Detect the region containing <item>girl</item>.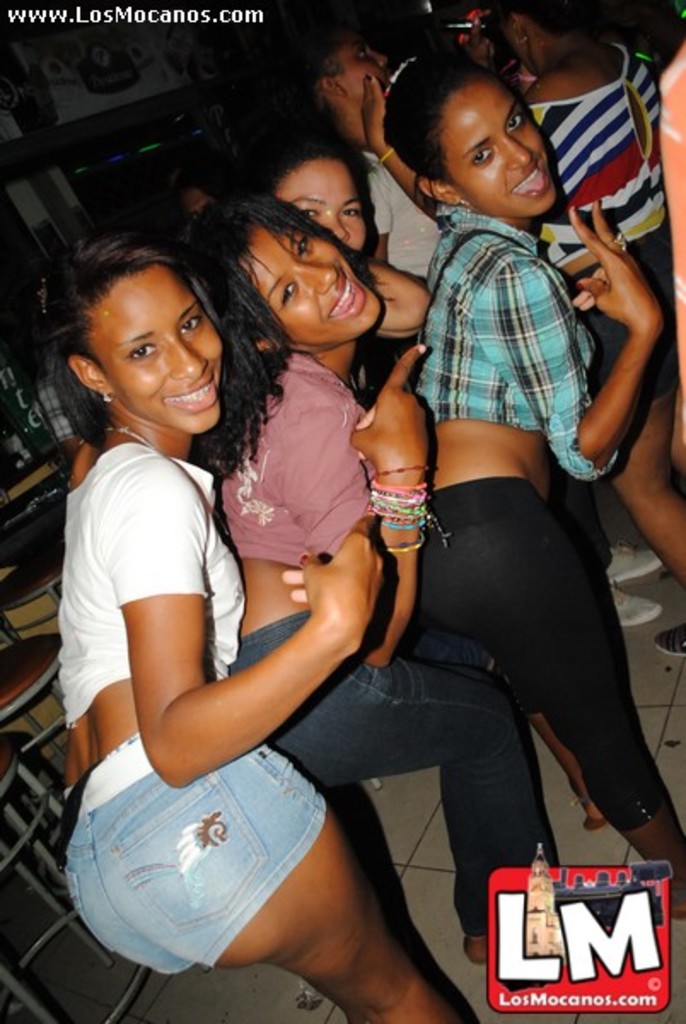
x1=256 y1=140 x2=430 y2=401.
